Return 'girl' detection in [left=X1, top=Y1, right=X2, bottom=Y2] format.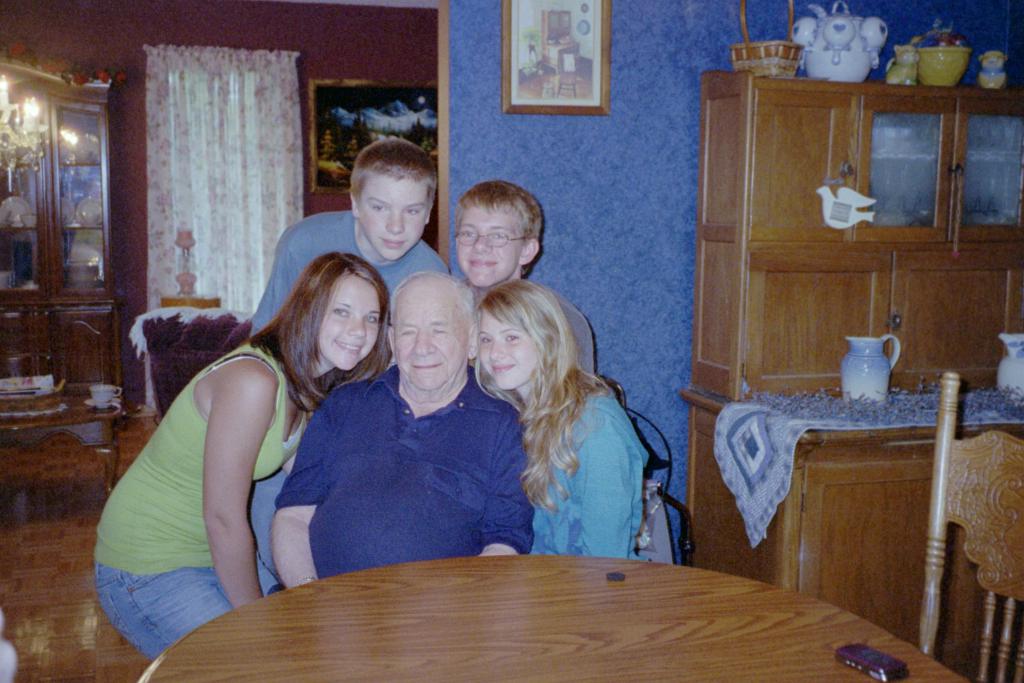
[left=91, top=248, right=395, bottom=666].
